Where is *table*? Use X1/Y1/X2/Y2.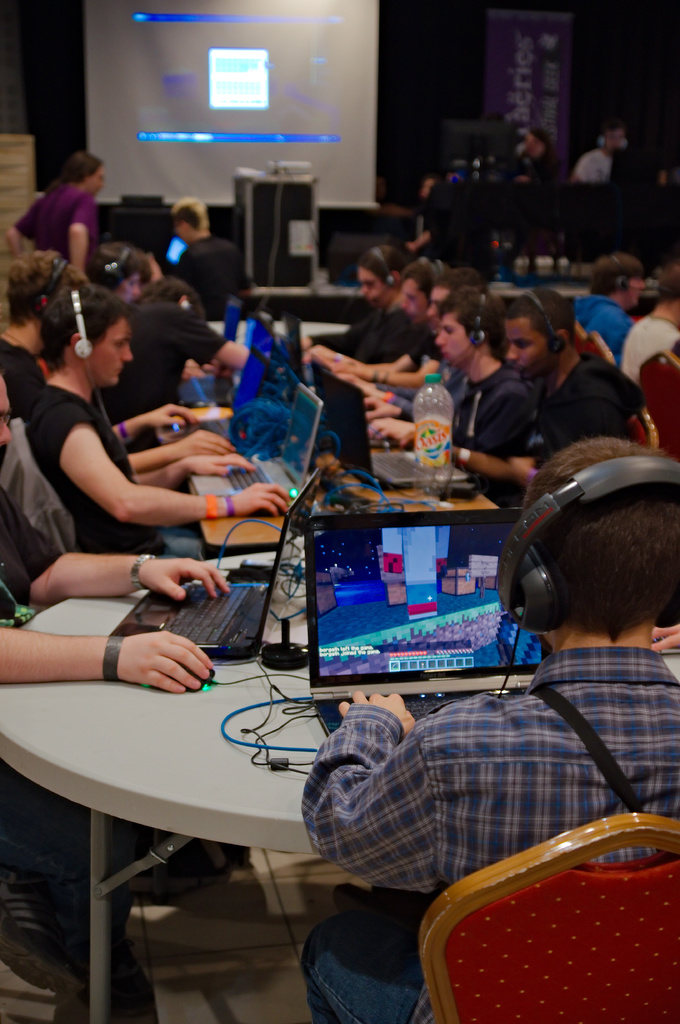
25/471/498/1004.
